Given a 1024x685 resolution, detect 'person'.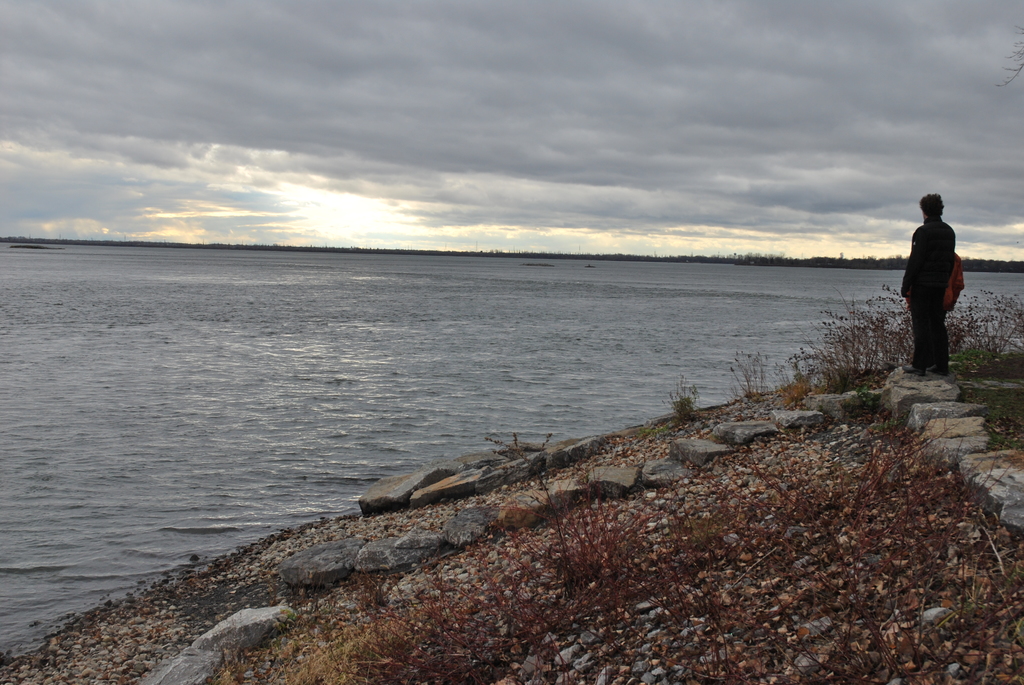
908:182:975:372.
